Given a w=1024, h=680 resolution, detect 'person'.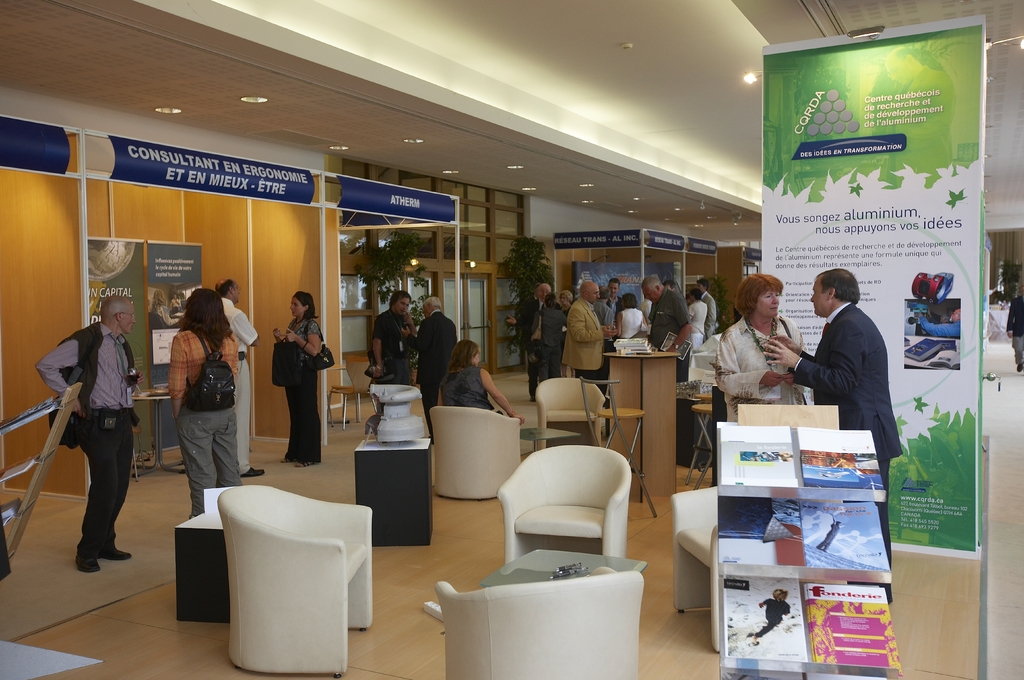
box(557, 291, 575, 328).
